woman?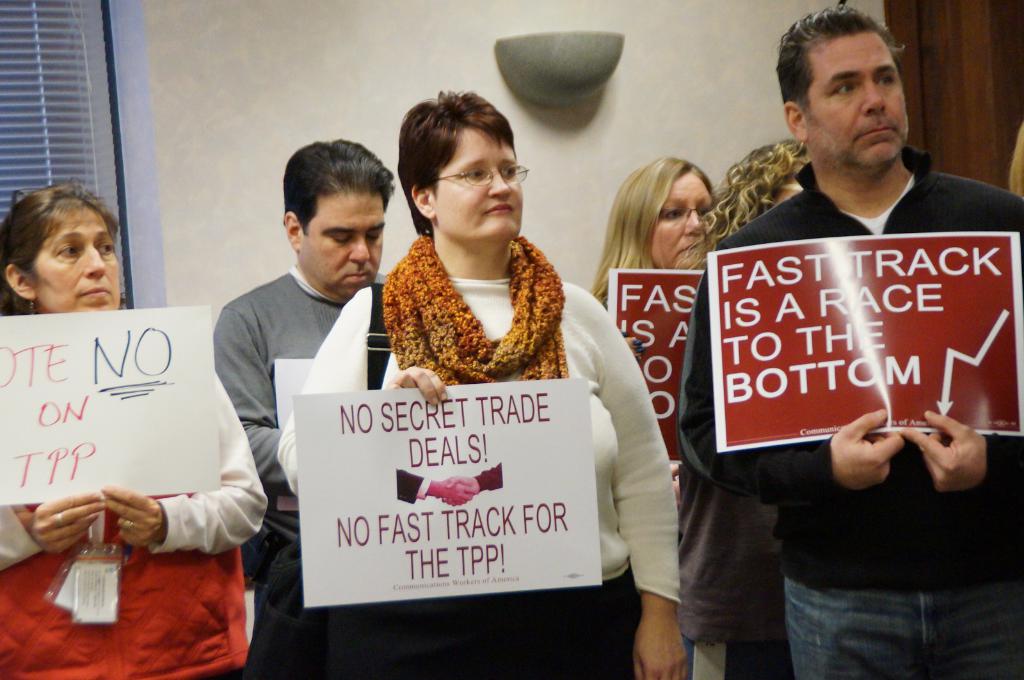
[left=268, top=83, right=689, bottom=679]
